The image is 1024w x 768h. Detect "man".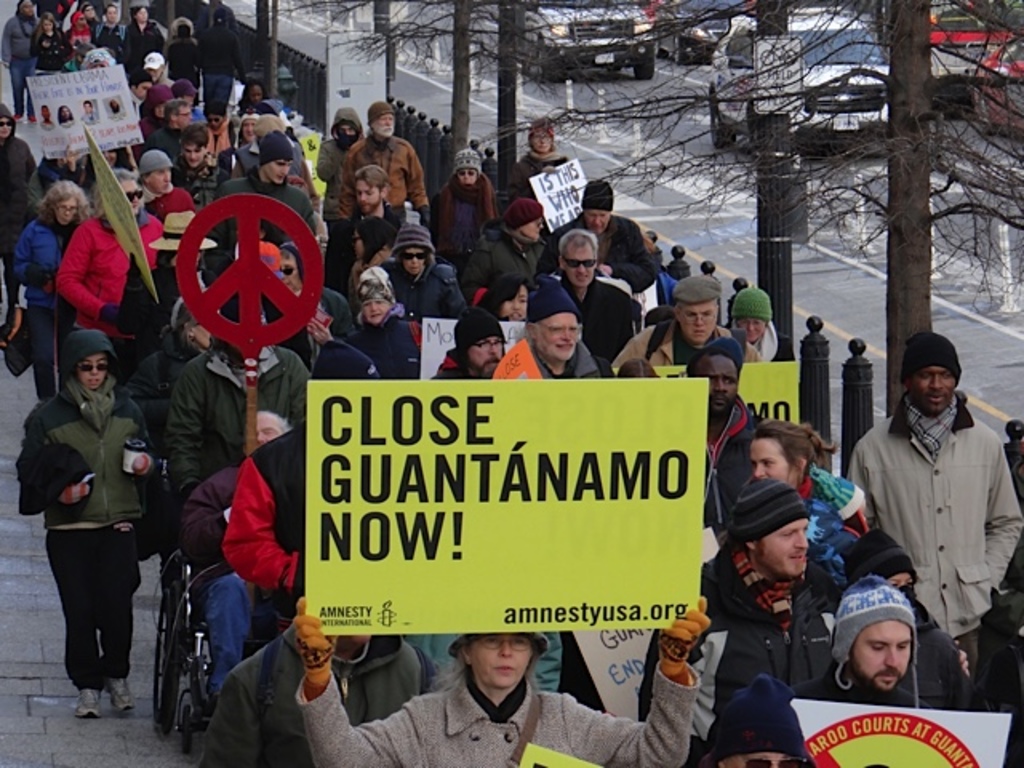
Detection: 208 130 315 288.
